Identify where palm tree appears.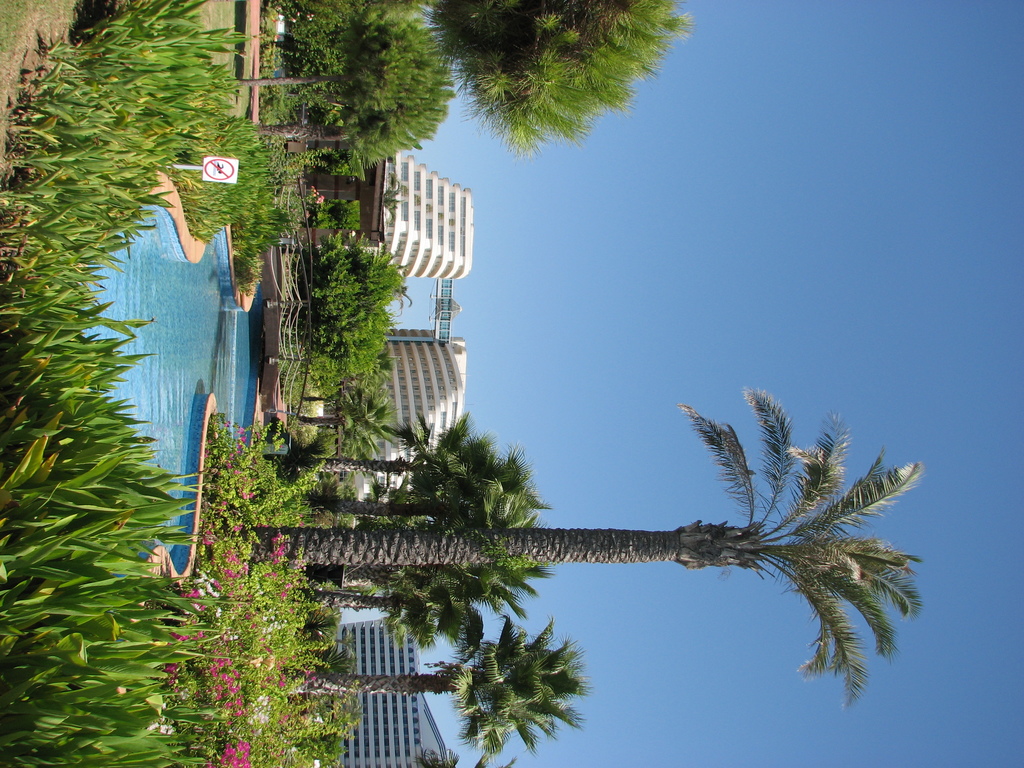
Appears at bbox(236, 383, 927, 704).
